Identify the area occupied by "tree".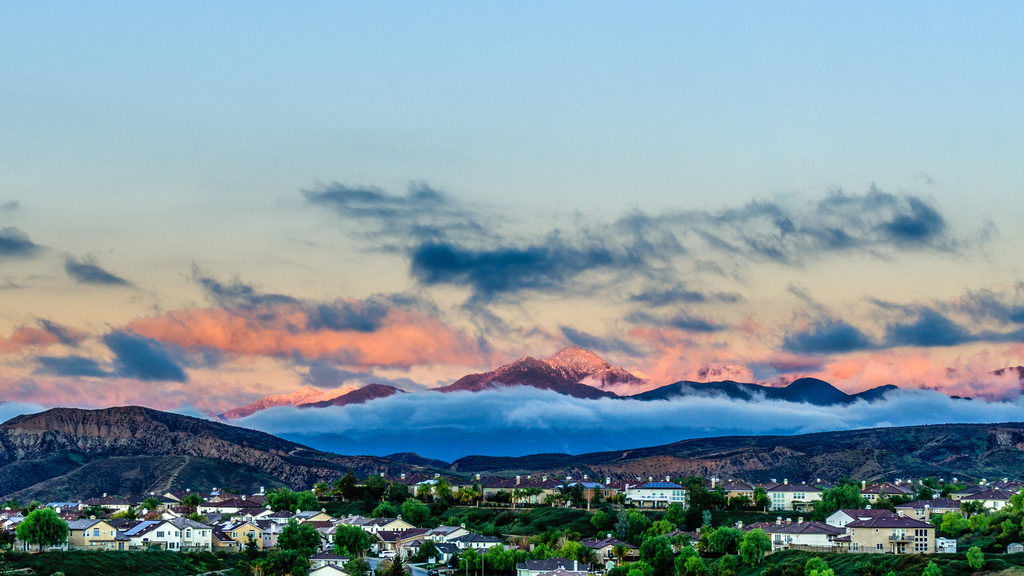
Area: 136, 498, 170, 513.
